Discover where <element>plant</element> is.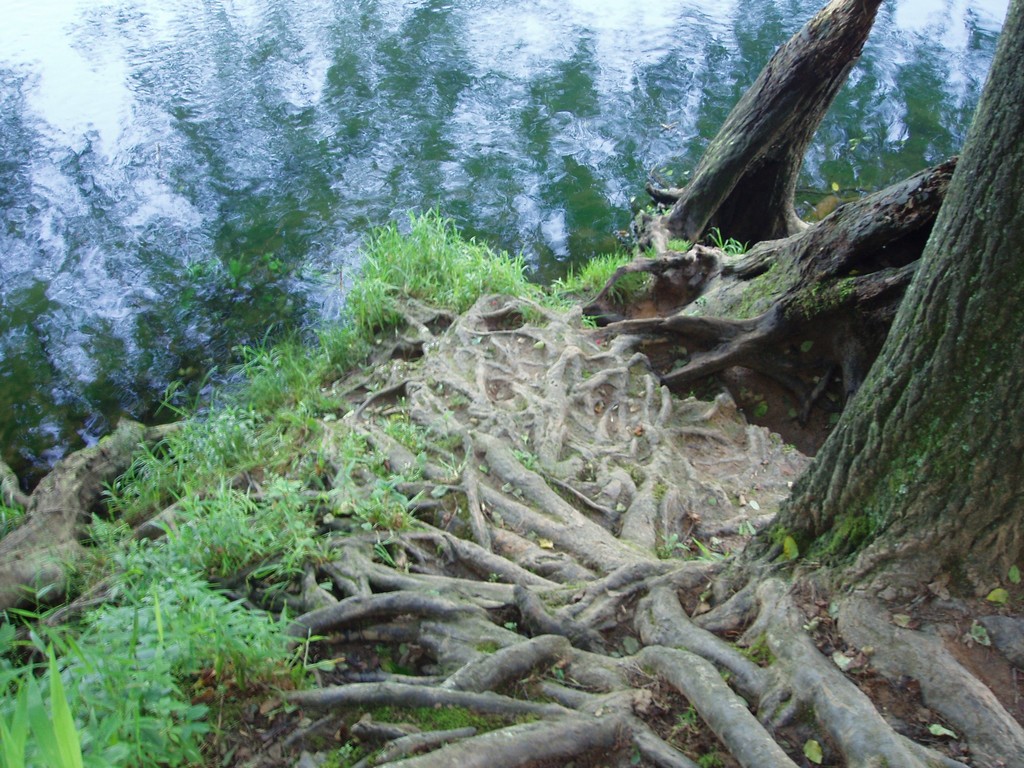
Discovered at [318,739,376,767].
